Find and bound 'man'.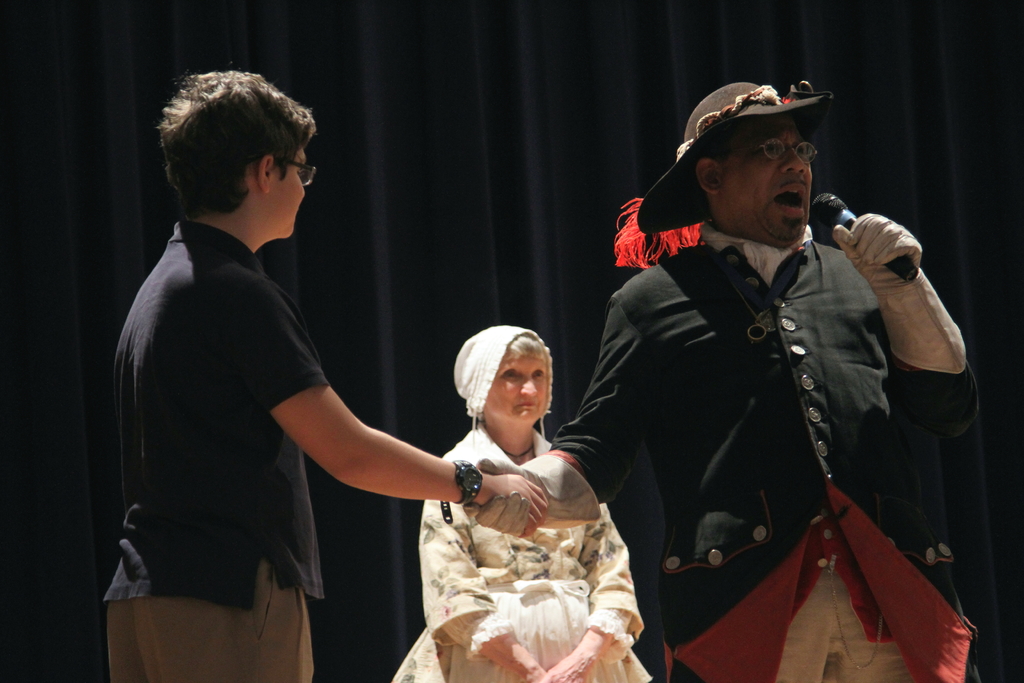
Bound: BBox(104, 68, 548, 682).
